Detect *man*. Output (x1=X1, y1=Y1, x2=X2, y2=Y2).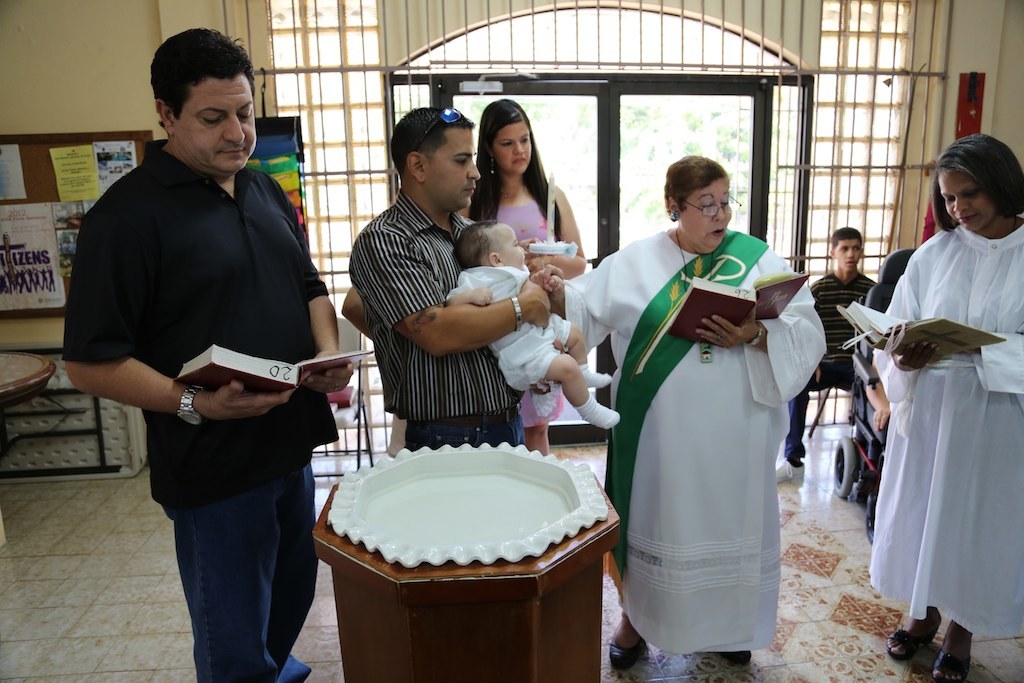
(x1=342, y1=99, x2=570, y2=465).
